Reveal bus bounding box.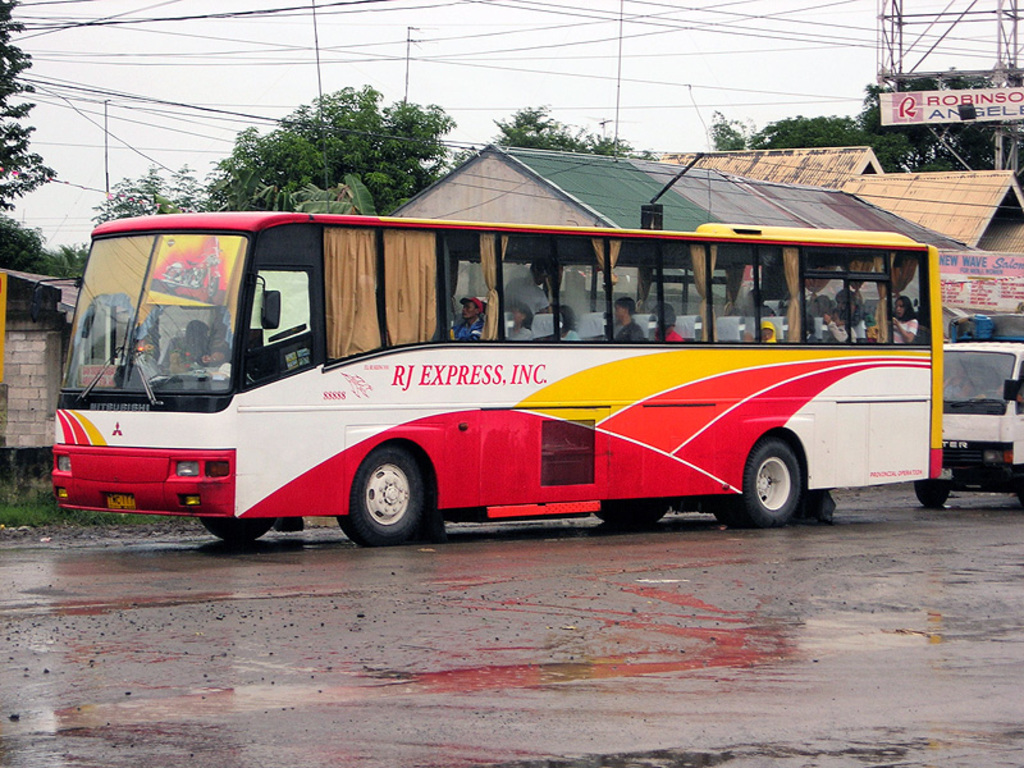
Revealed: rect(28, 205, 945, 552).
